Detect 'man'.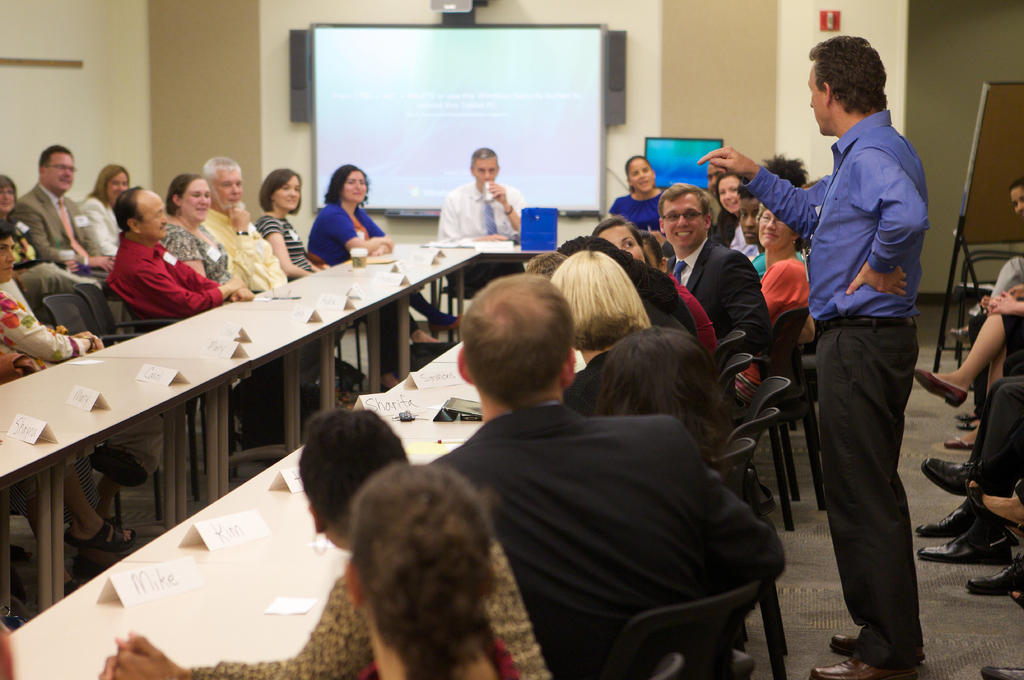
Detected at [x1=205, y1=159, x2=297, y2=392].
